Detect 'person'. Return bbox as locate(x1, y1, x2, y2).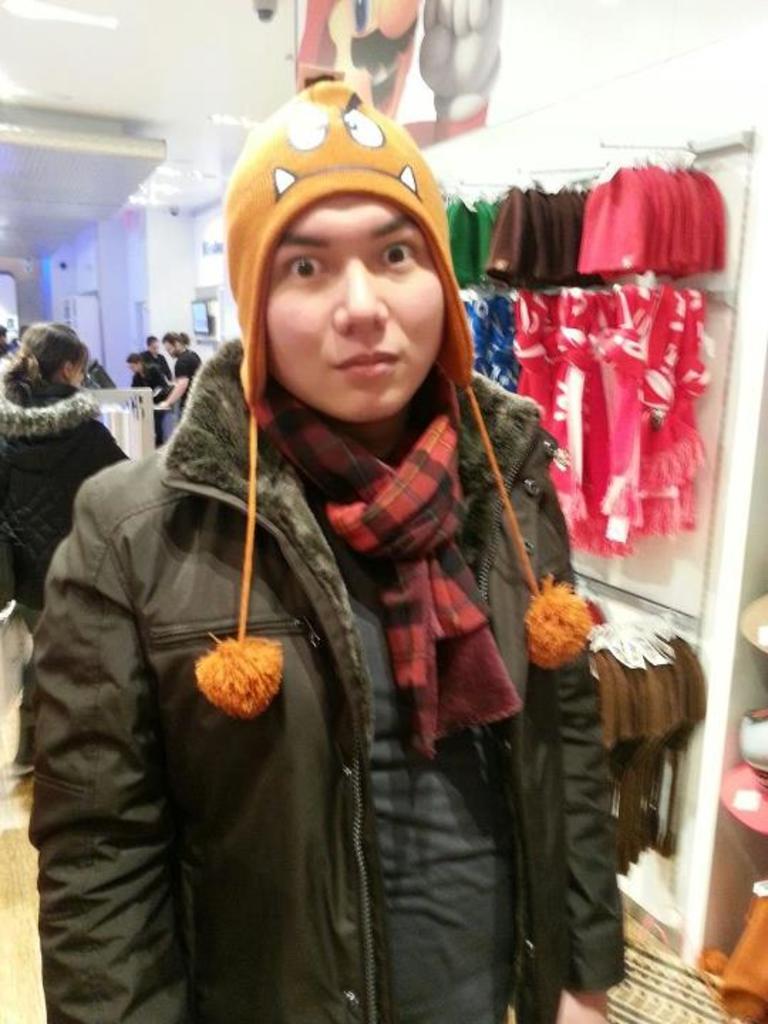
locate(28, 71, 629, 1023).
